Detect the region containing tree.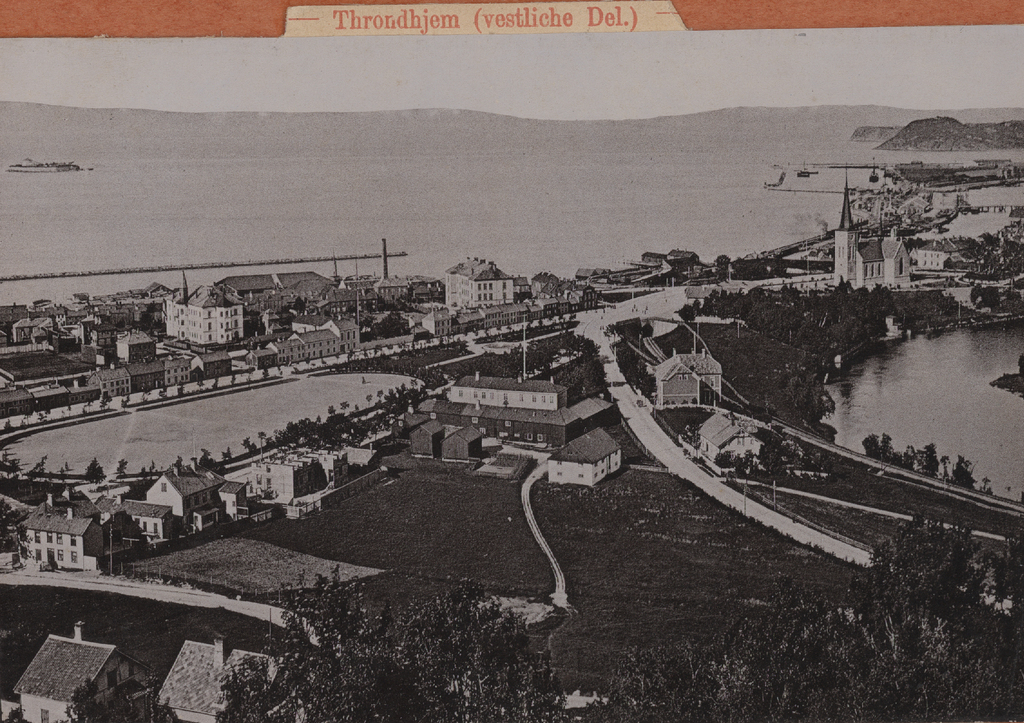
(0, 445, 17, 481).
